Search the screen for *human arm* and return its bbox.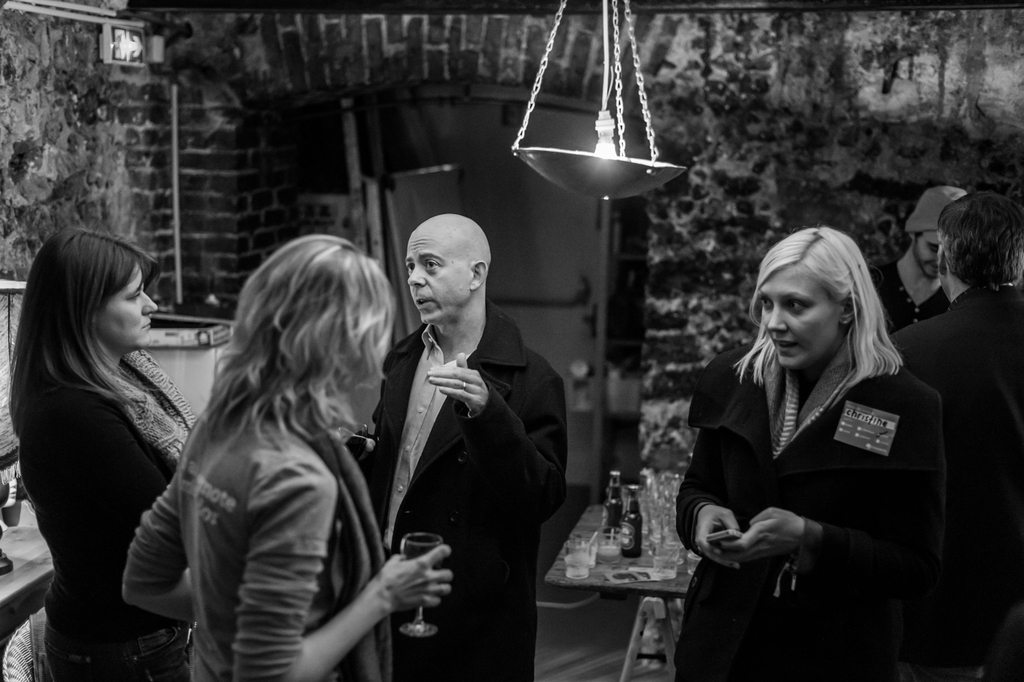
Found: pyautogui.locateOnScreen(423, 359, 578, 519).
